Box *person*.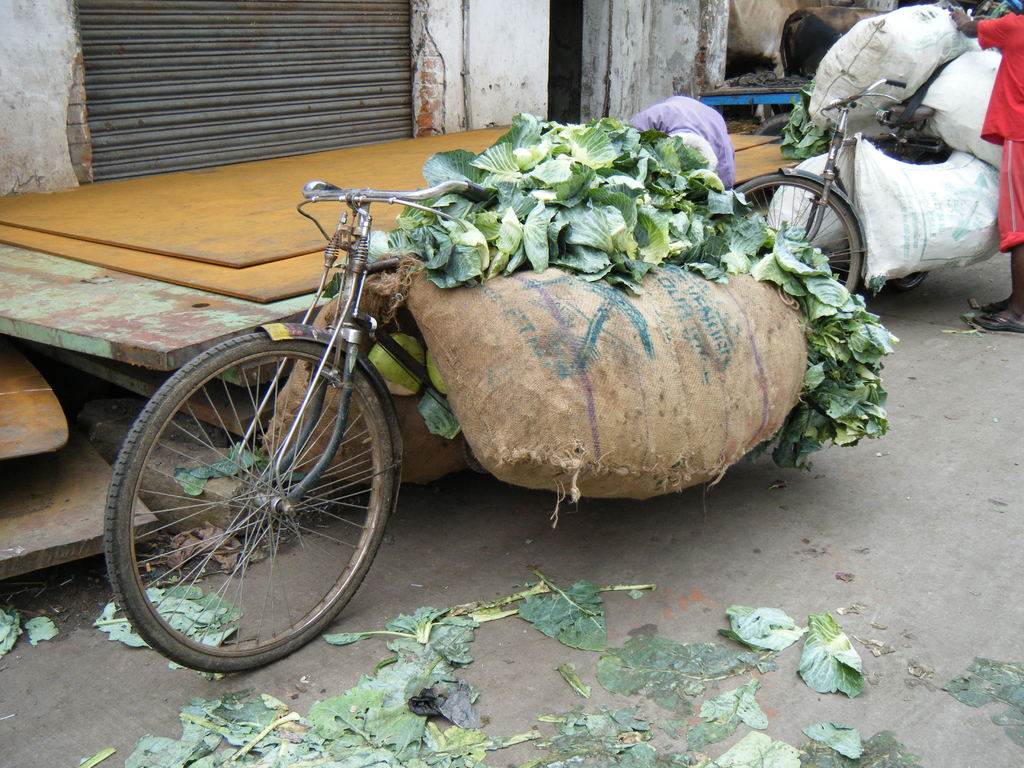
<bbox>629, 95, 739, 187</bbox>.
